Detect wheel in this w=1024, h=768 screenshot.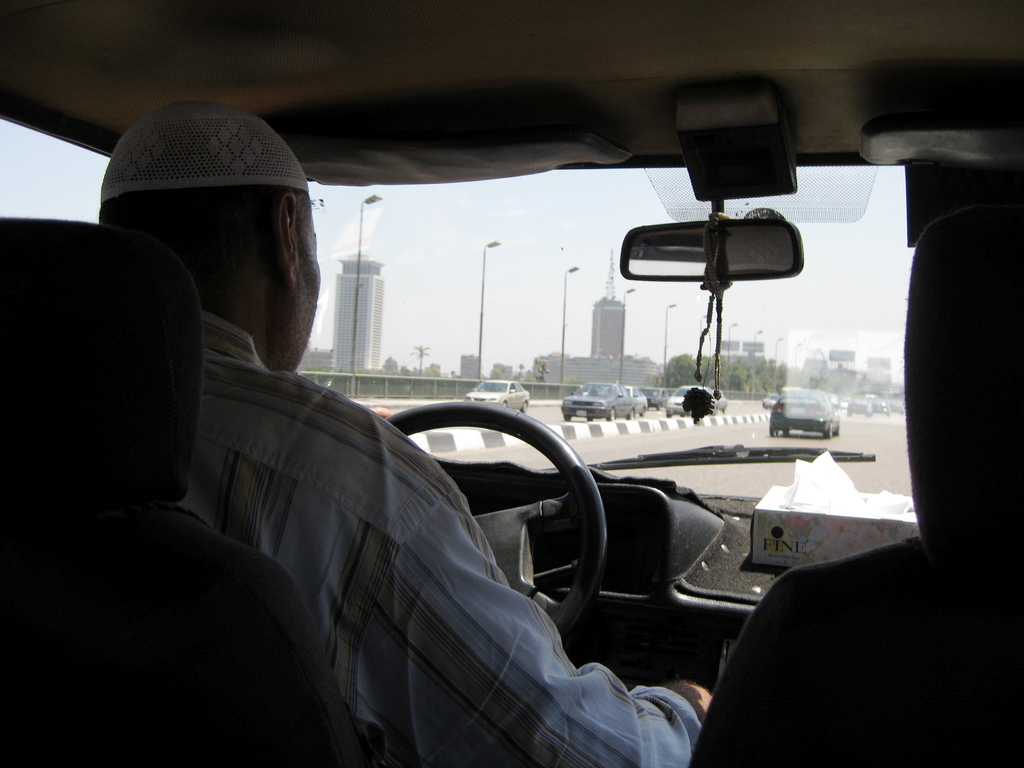
Detection: bbox(522, 399, 527, 415).
